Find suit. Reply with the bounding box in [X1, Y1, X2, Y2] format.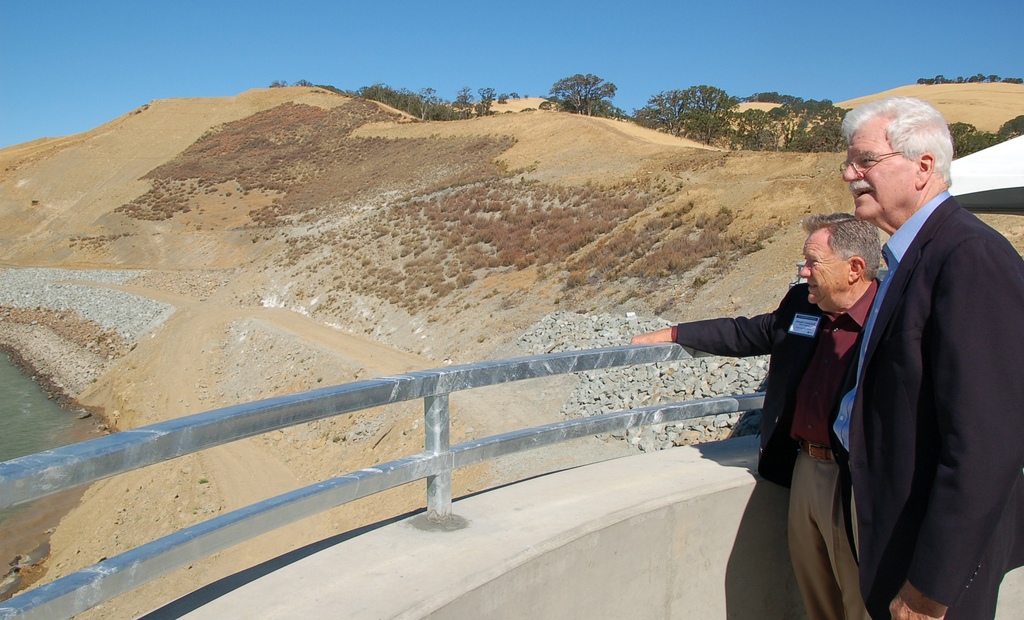
[654, 279, 880, 489].
